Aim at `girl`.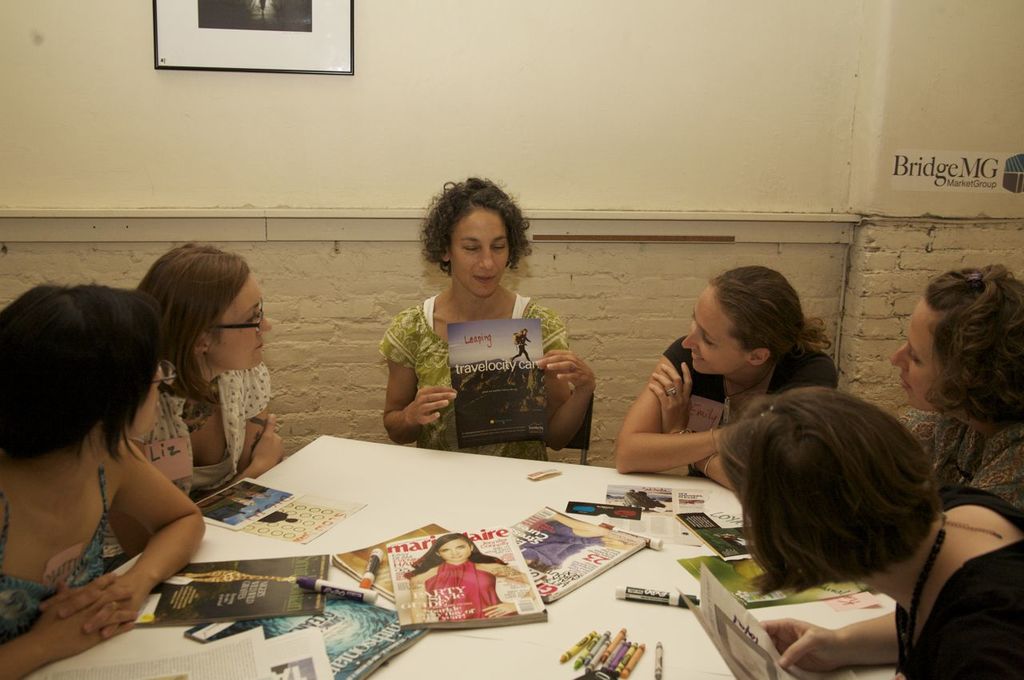
Aimed at [729,391,1023,679].
